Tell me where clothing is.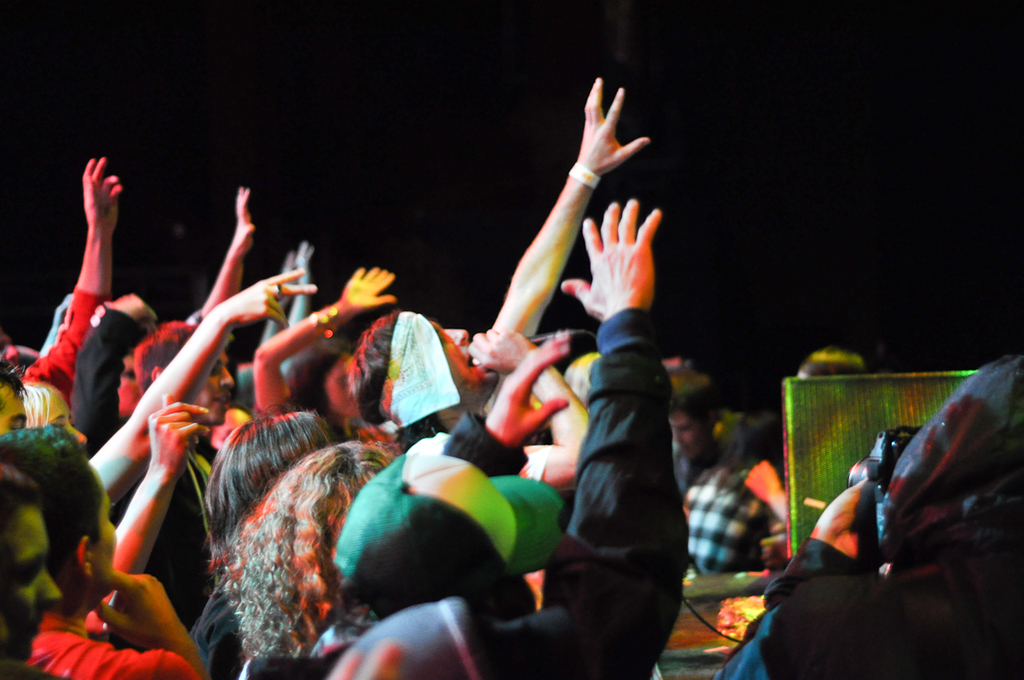
clothing is at x1=27, y1=609, x2=202, y2=679.
